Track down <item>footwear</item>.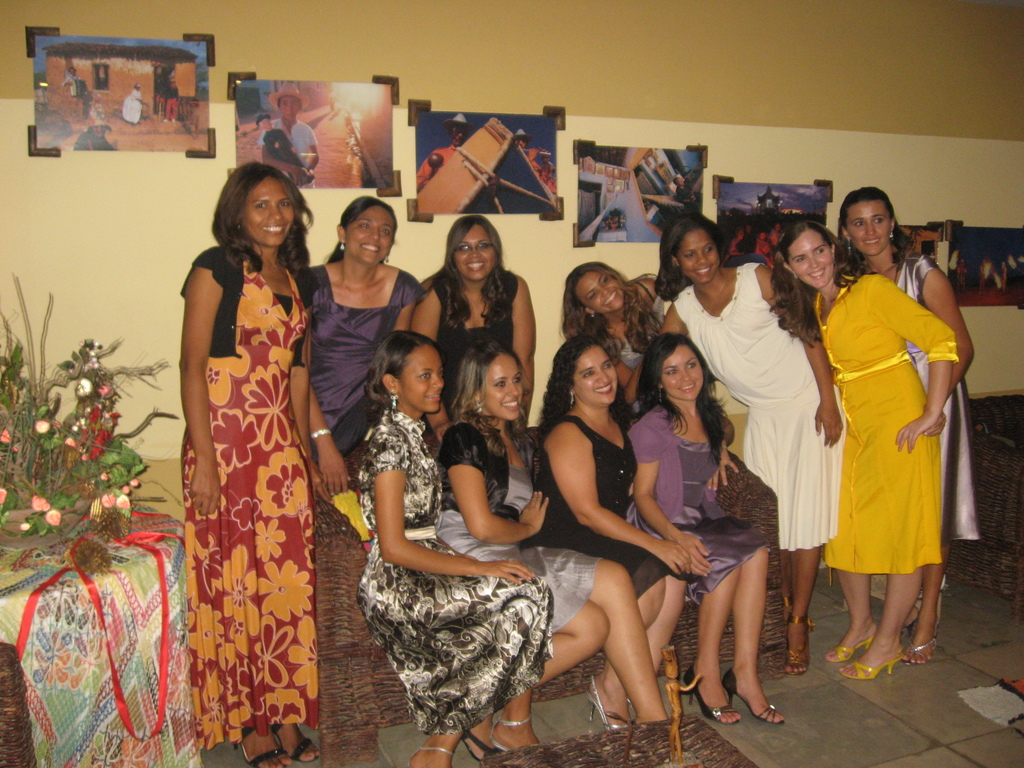
Tracked to [842,657,900,683].
